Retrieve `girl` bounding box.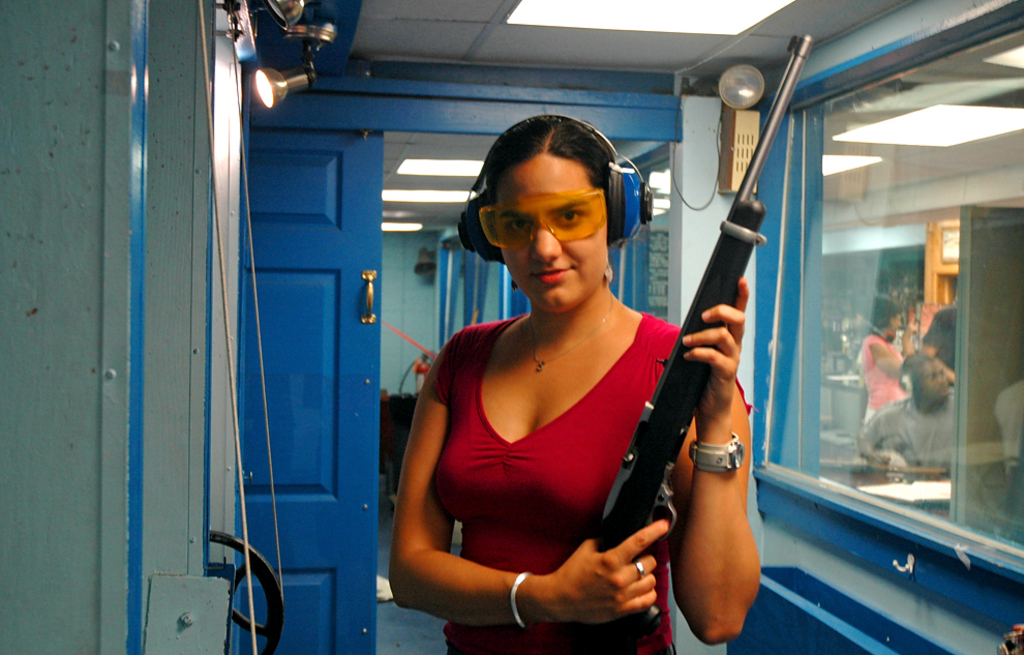
Bounding box: Rect(389, 113, 758, 654).
